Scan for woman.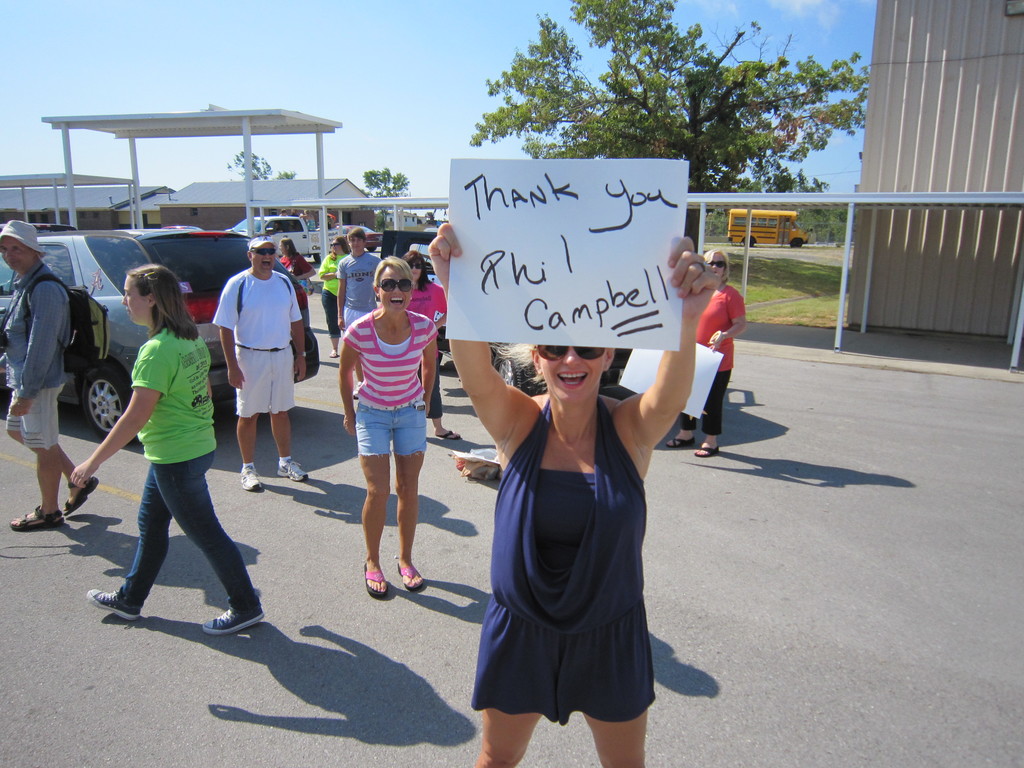
Scan result: 338:254:437:599.
